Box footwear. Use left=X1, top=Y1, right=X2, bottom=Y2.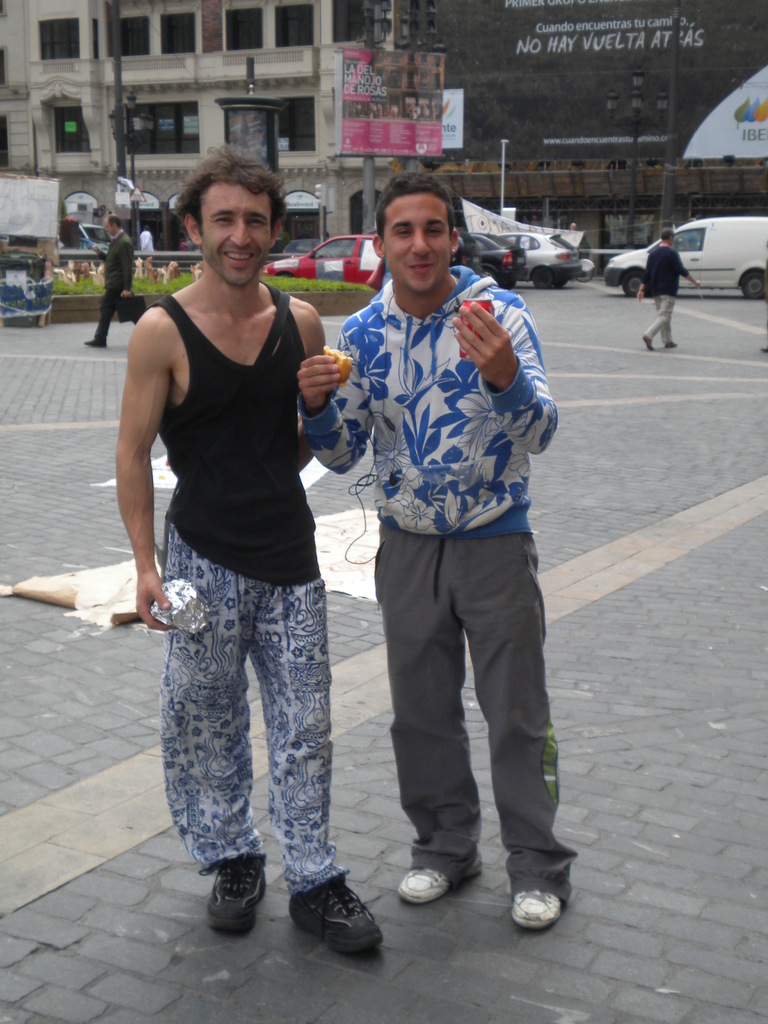
left=287, top=870, right=392, bottom=961.
